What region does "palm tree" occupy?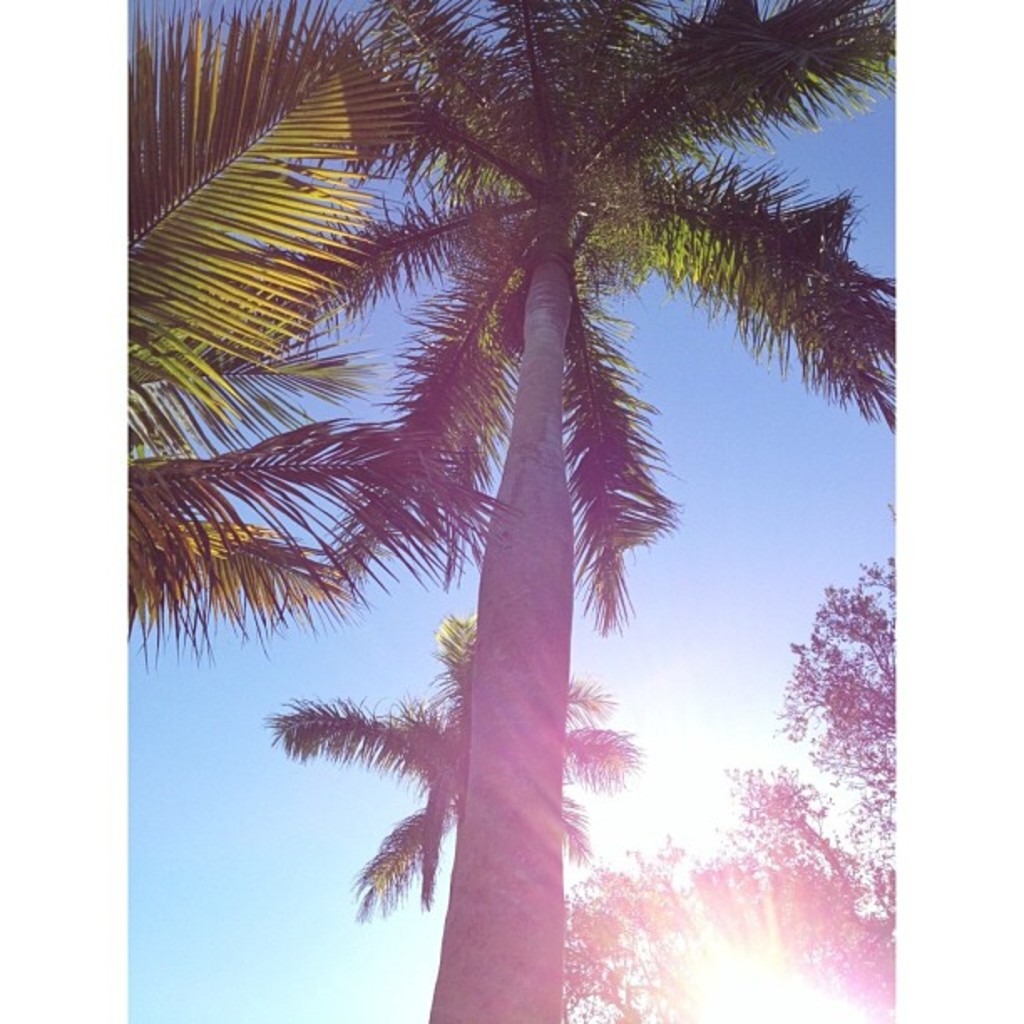
rect(305, 622, 589, 887).
